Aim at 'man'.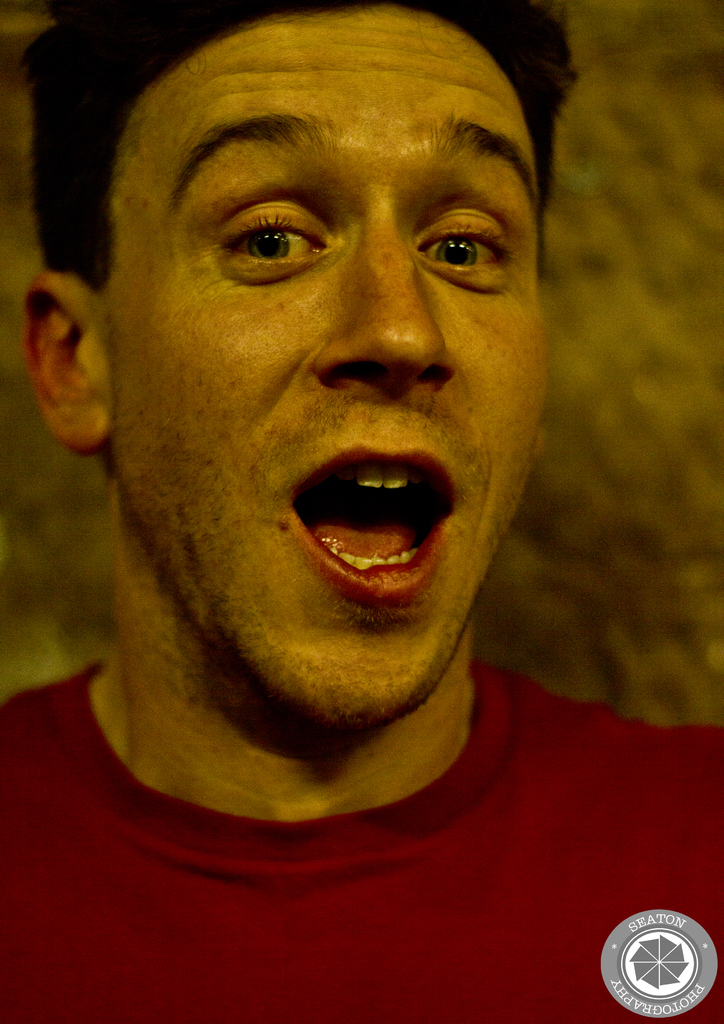
Aimed at <box>1,3,723,1021</box>.
